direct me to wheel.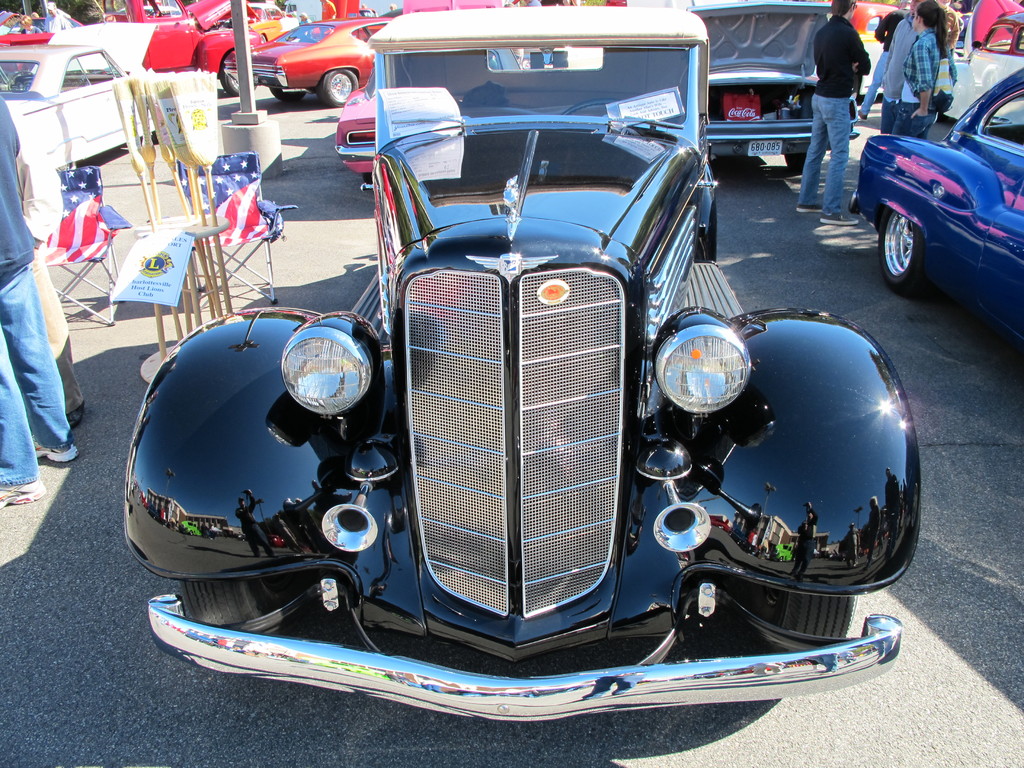
Direction: x1=784, y1=152, x2=808, y2=167.
